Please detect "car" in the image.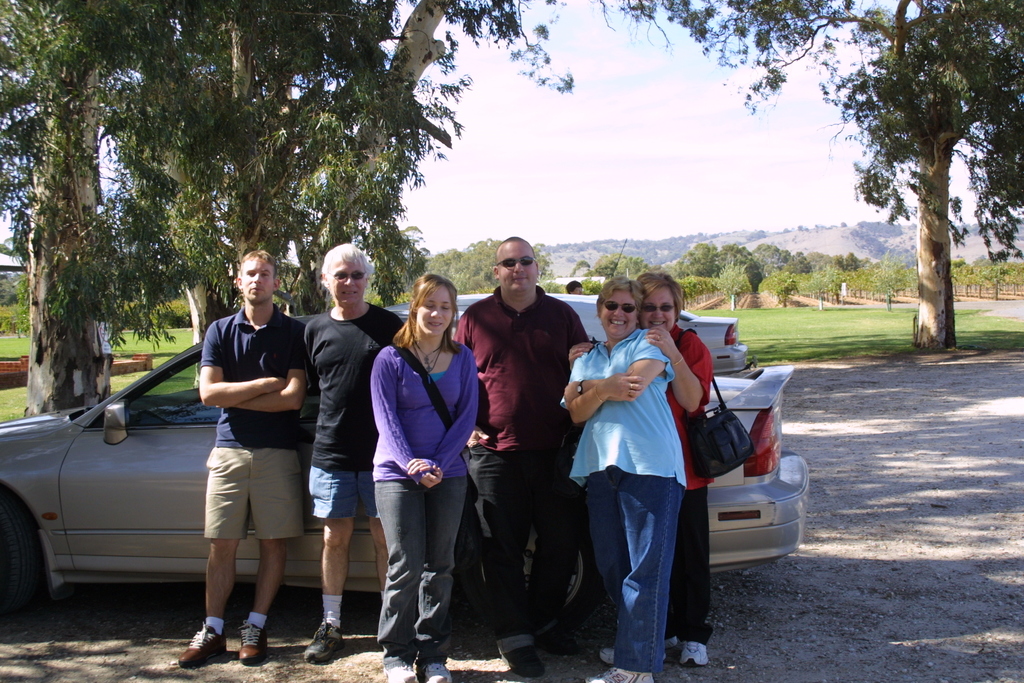
(396,288,748,349).
